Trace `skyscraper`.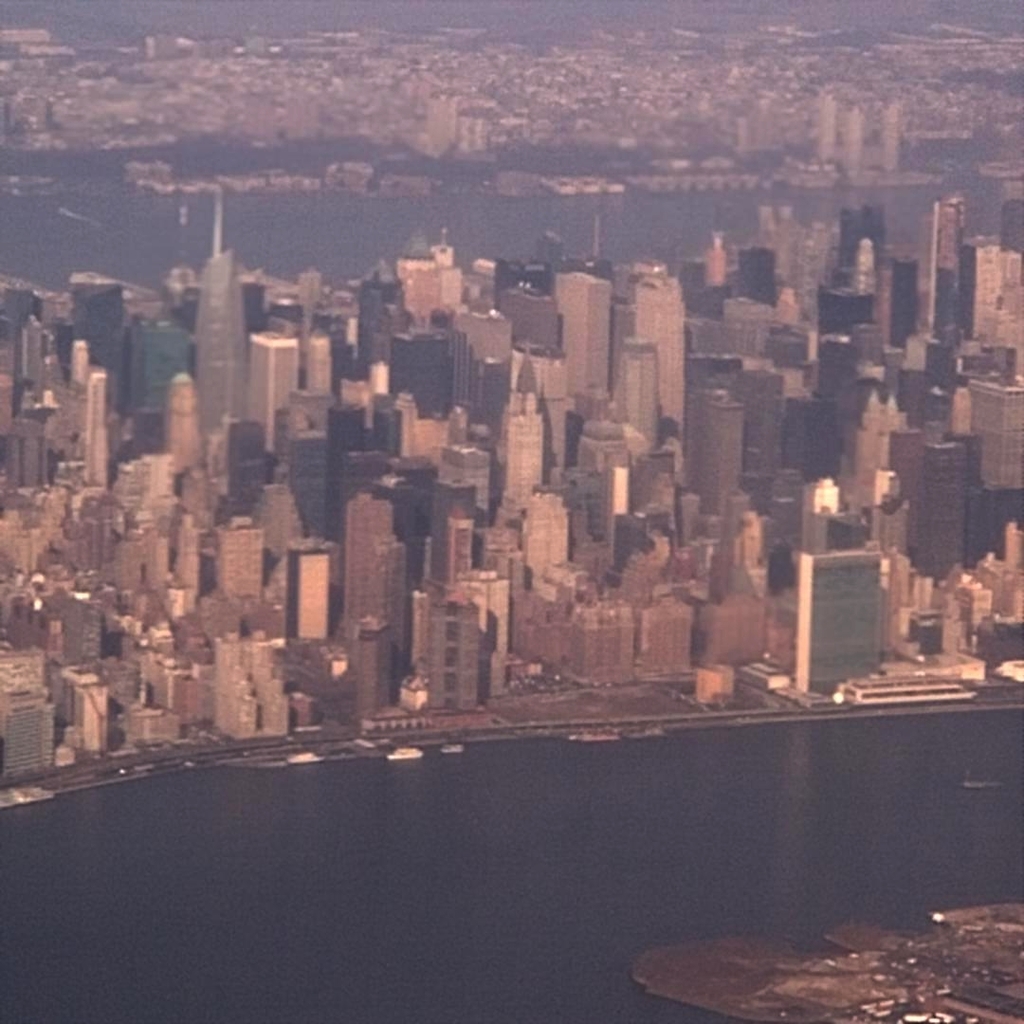
Traced to locate(795, 556, 880, 697).
